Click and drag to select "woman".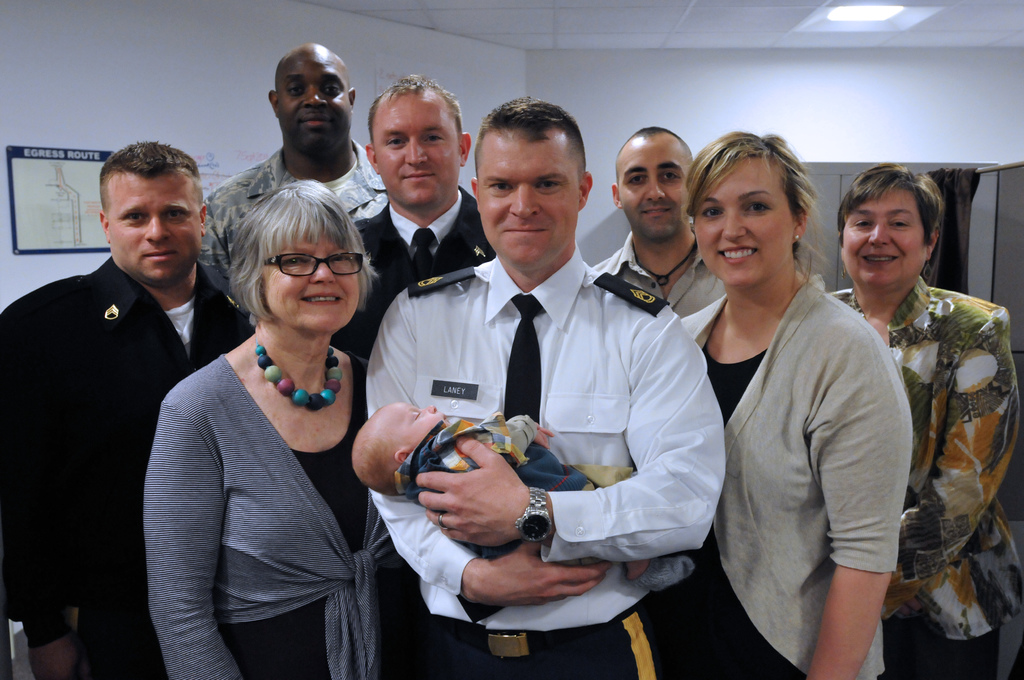
Selection: bbox=(827, 154, 1023, 679).
